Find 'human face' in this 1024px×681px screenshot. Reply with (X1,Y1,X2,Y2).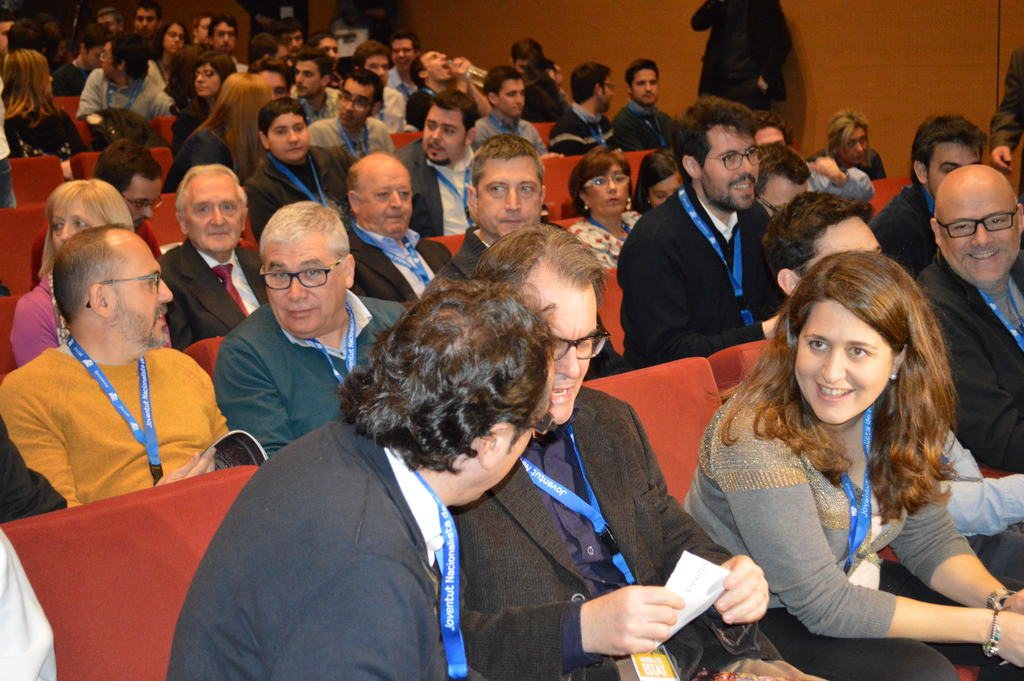
(320,42,339,62).
